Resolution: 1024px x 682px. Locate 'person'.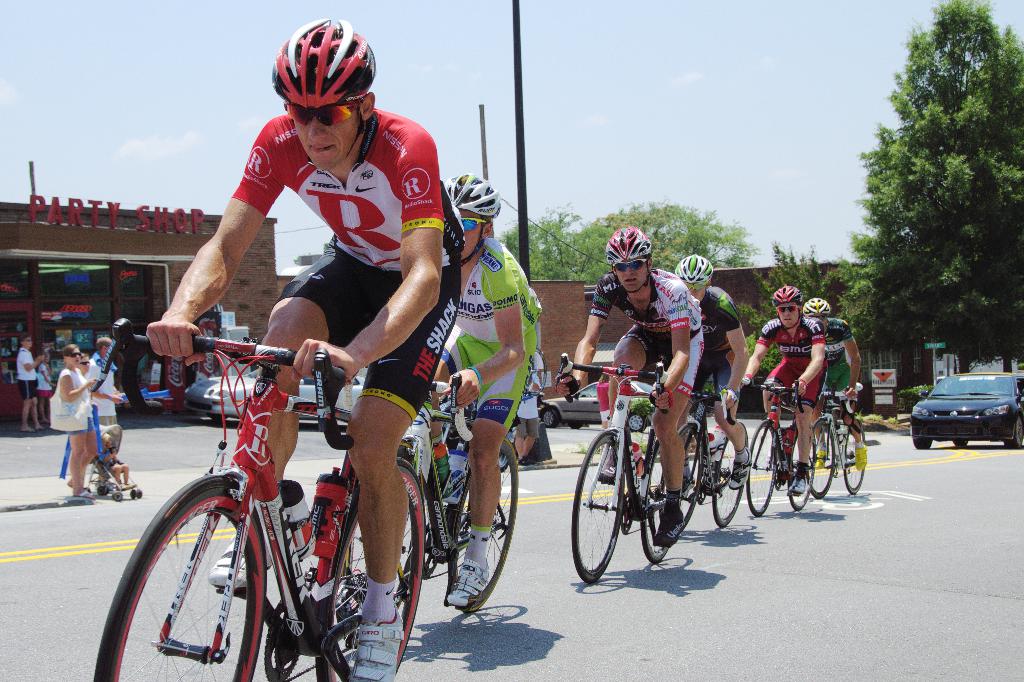
796:292:867:472.
